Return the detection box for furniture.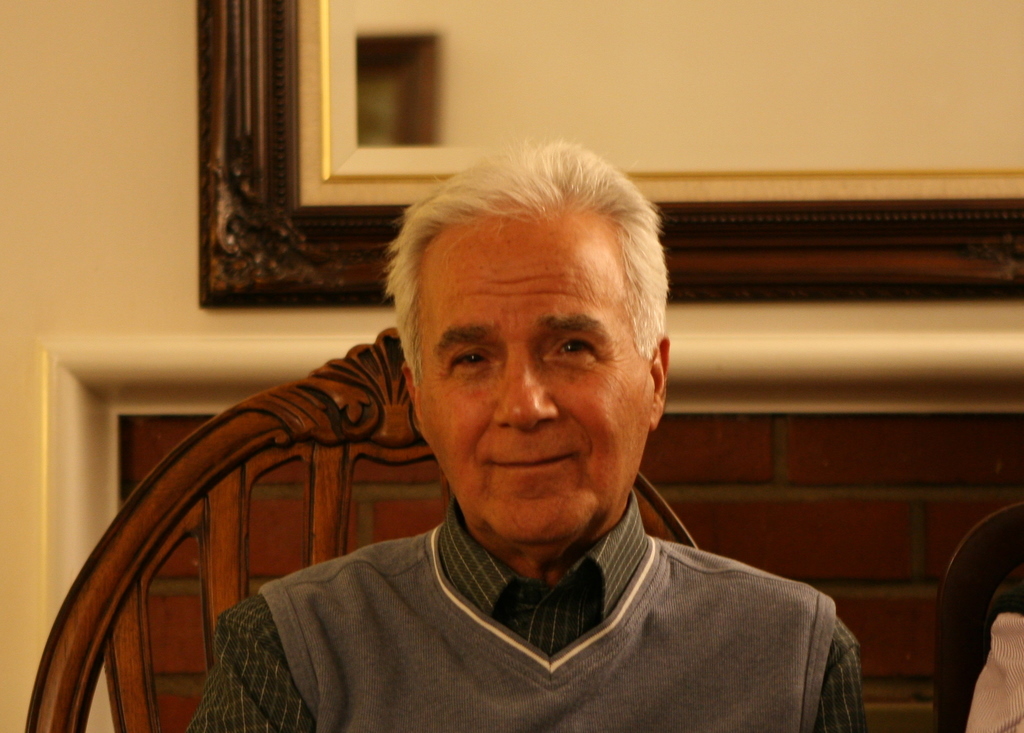
[x1=937, y1=504, x2=1023, y2=732].
